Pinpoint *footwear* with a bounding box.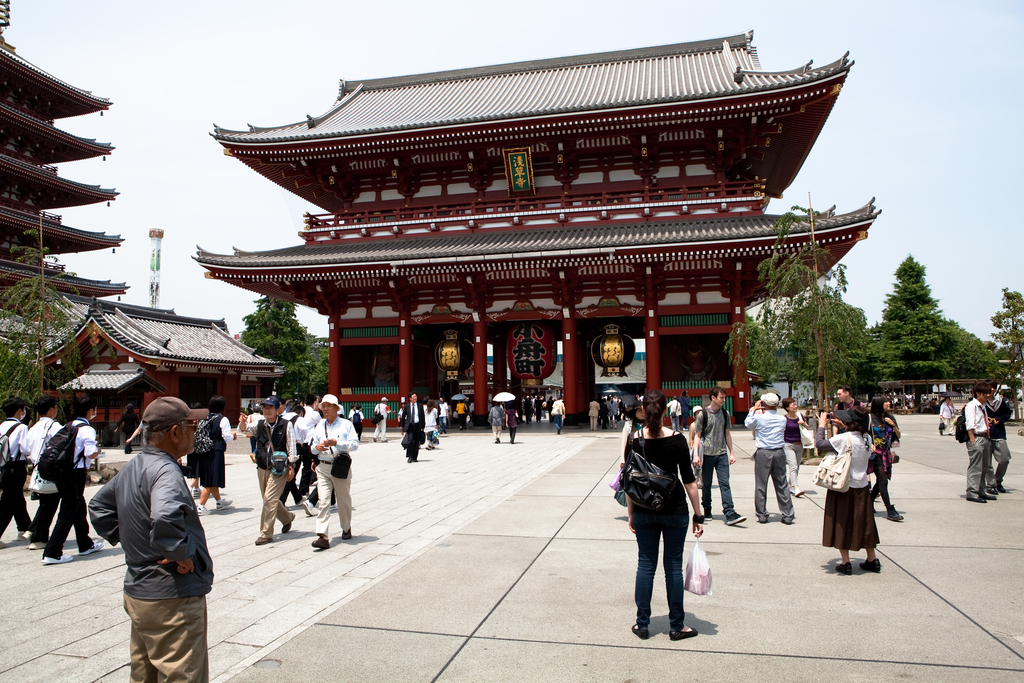
left=311, top=535, right=328, bottom=550.
